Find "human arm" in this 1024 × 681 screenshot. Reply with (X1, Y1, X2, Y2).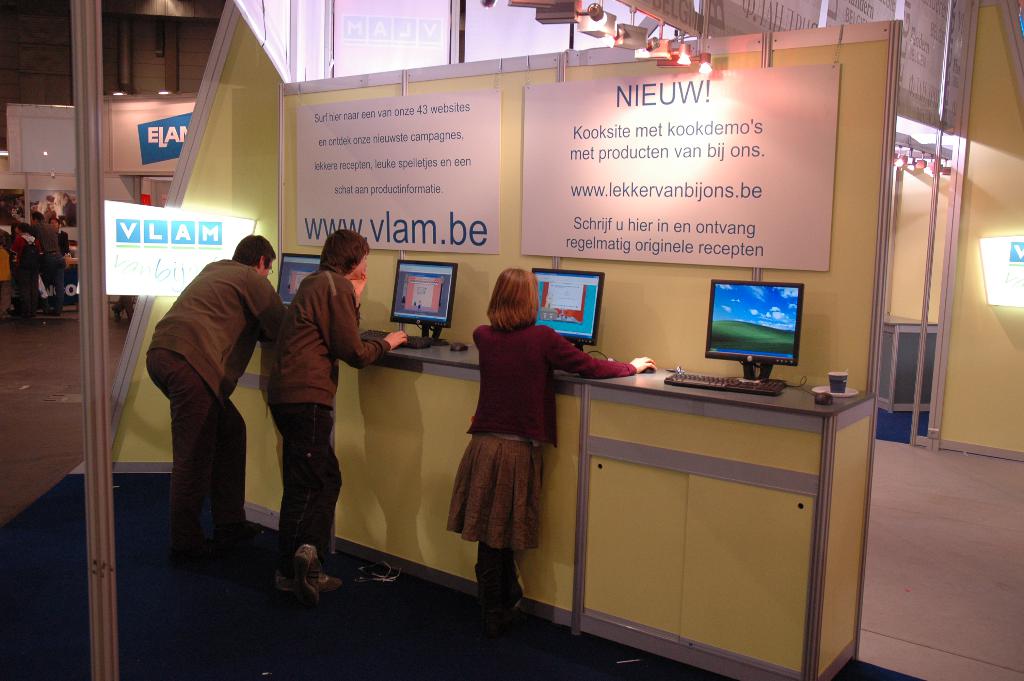
(328, 280, 411, 375).
